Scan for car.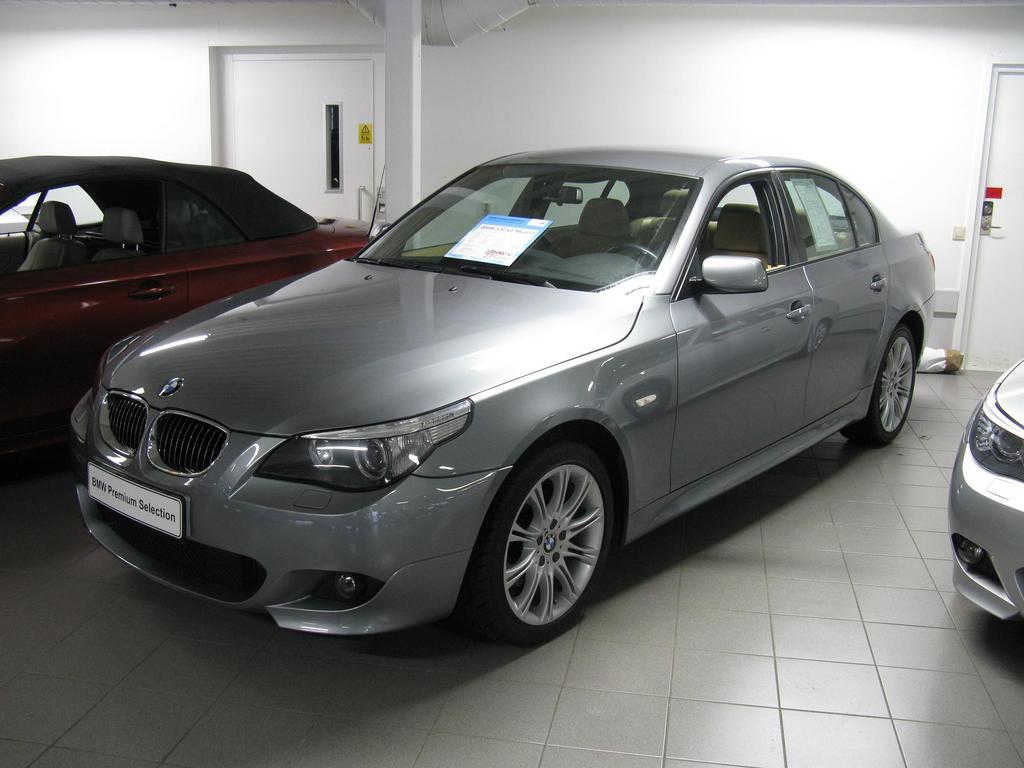
Scan result: 70 140 932 645.
